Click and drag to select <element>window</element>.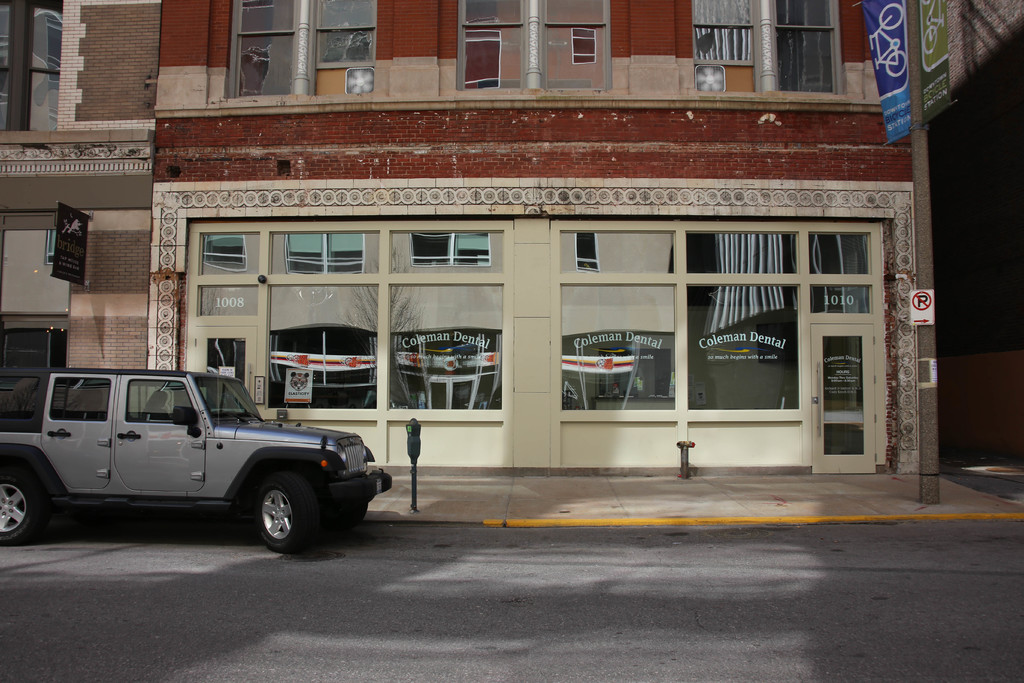
Selection: [x1=557, y1=283, x2=673, y2=409].
